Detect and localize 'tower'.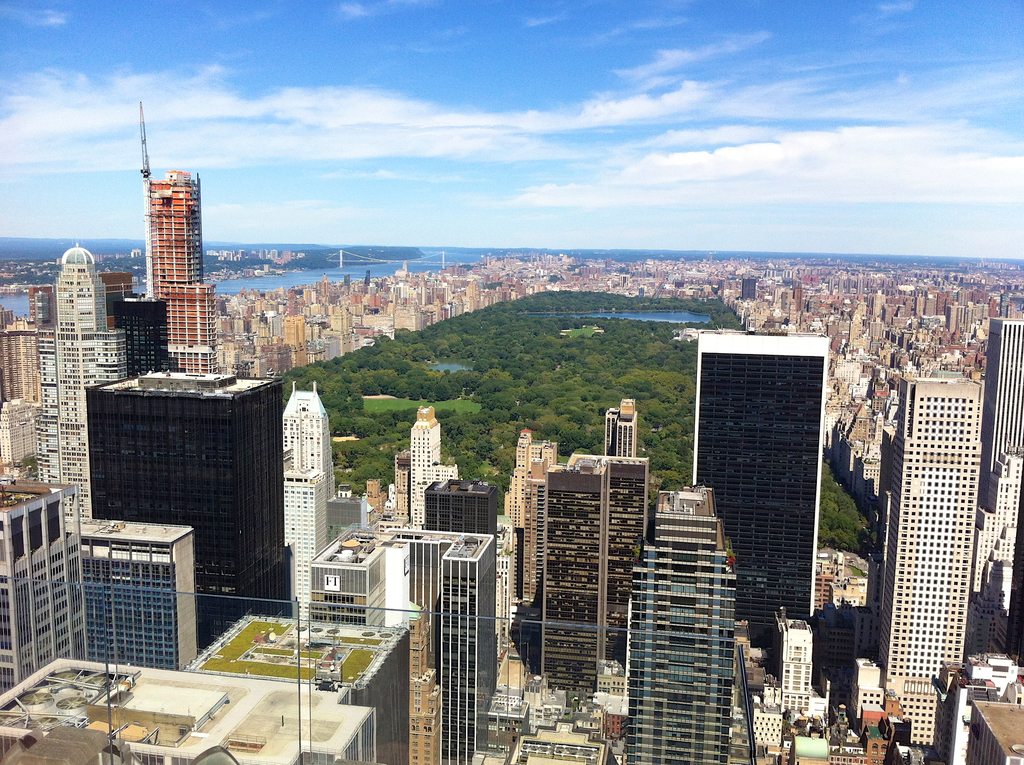
Localized at 548,468,646,695.
